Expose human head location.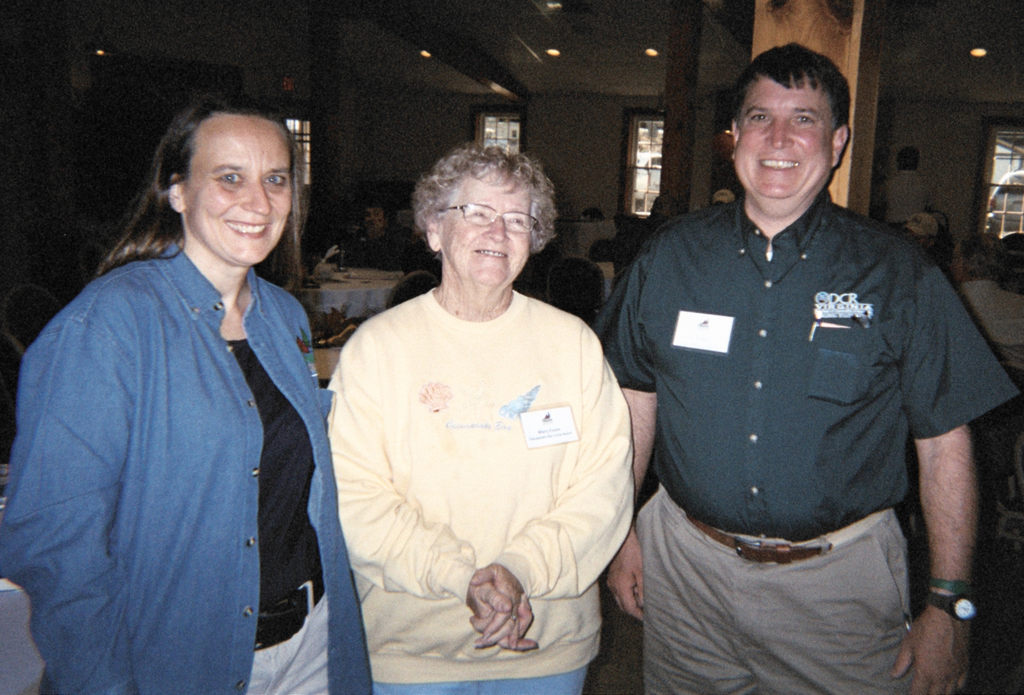
Exposed at locate(729, 37, 872, 214).
